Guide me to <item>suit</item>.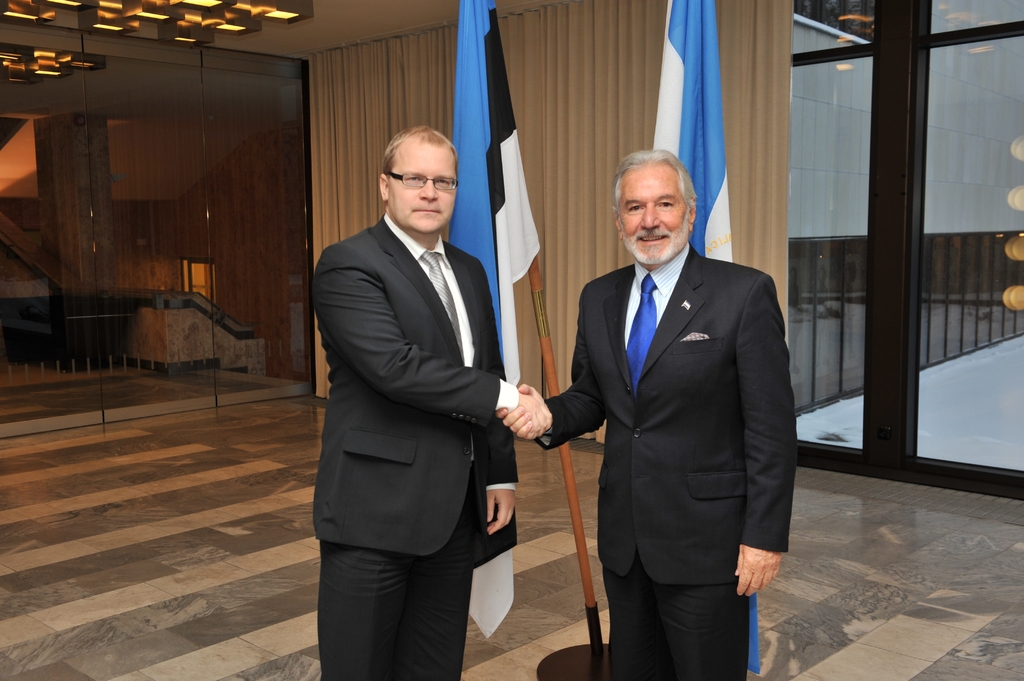
Guidance: pyautogui.locateOnScreen(310, 217, 520, 680).
